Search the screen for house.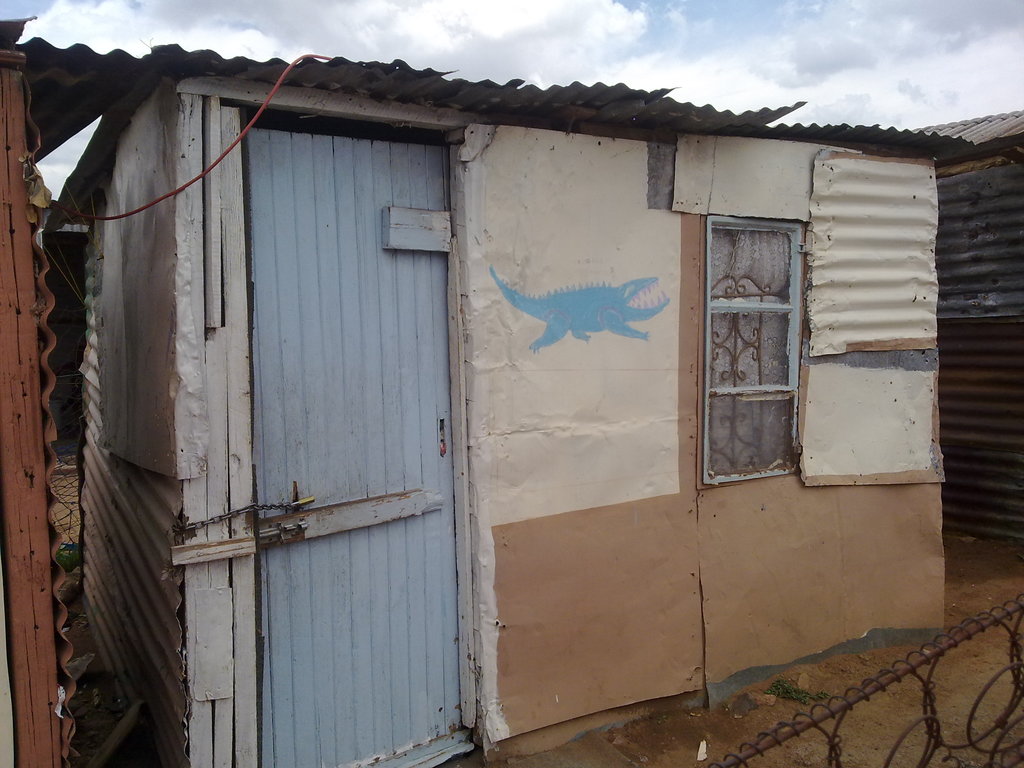
Found at <region>0, 12, 1023, 767</region>.
